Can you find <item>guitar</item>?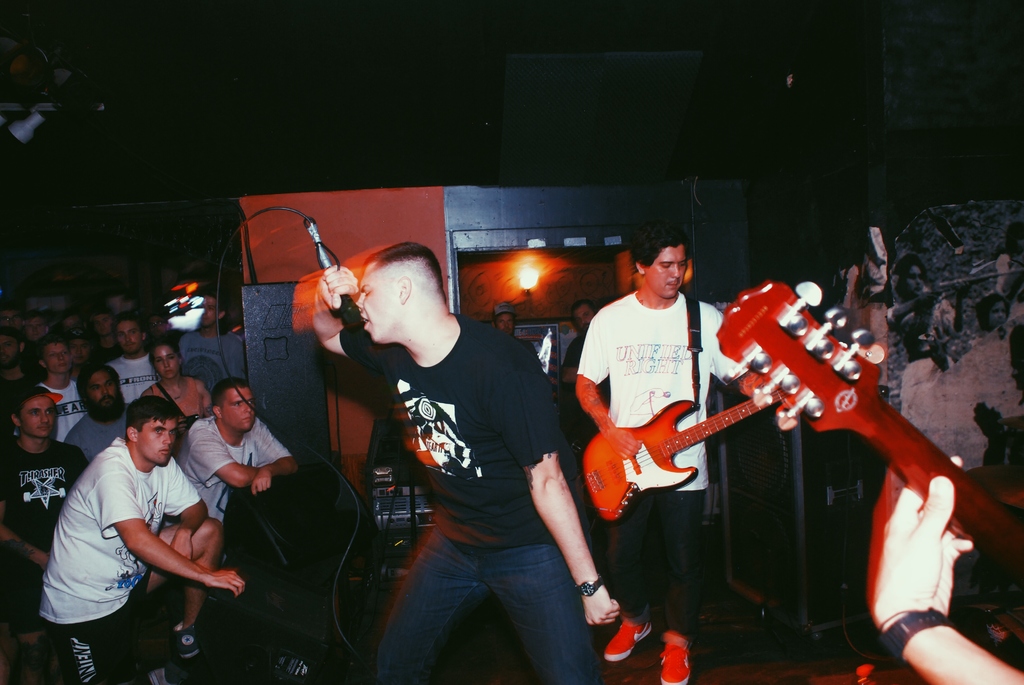
Yes, bounding box: pyautogui.locateOnScreen(710, 274, 1023, 576).
